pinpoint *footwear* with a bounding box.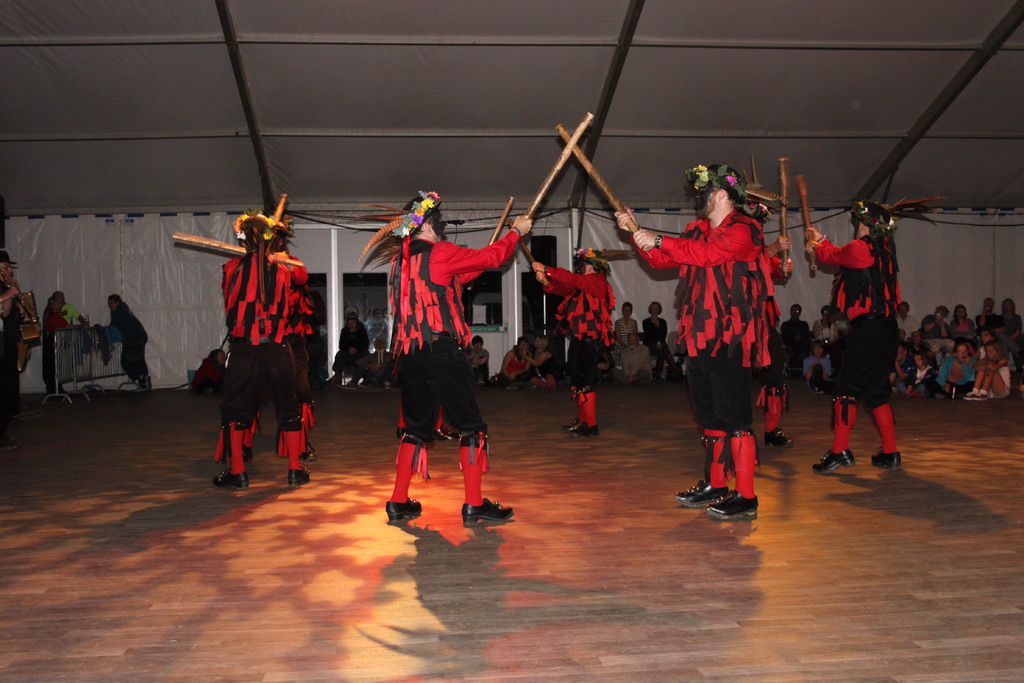
BBox(381, 492, 423, 523).
